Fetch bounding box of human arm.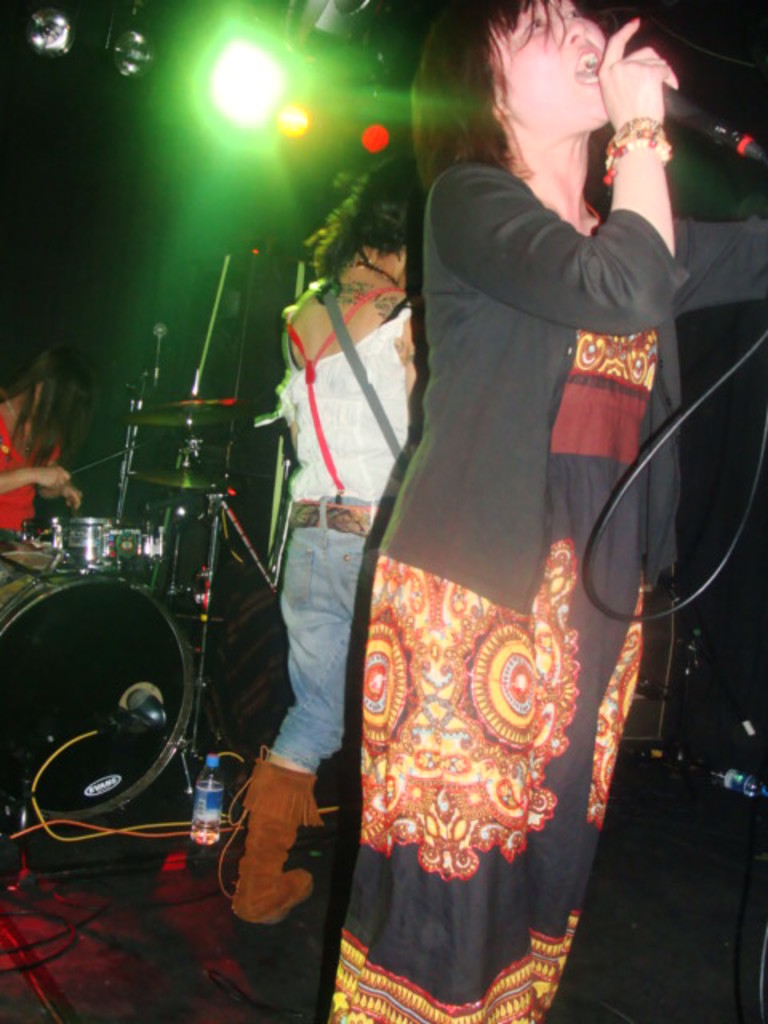
Bbox: select_region(589, 80, 714, 333).
